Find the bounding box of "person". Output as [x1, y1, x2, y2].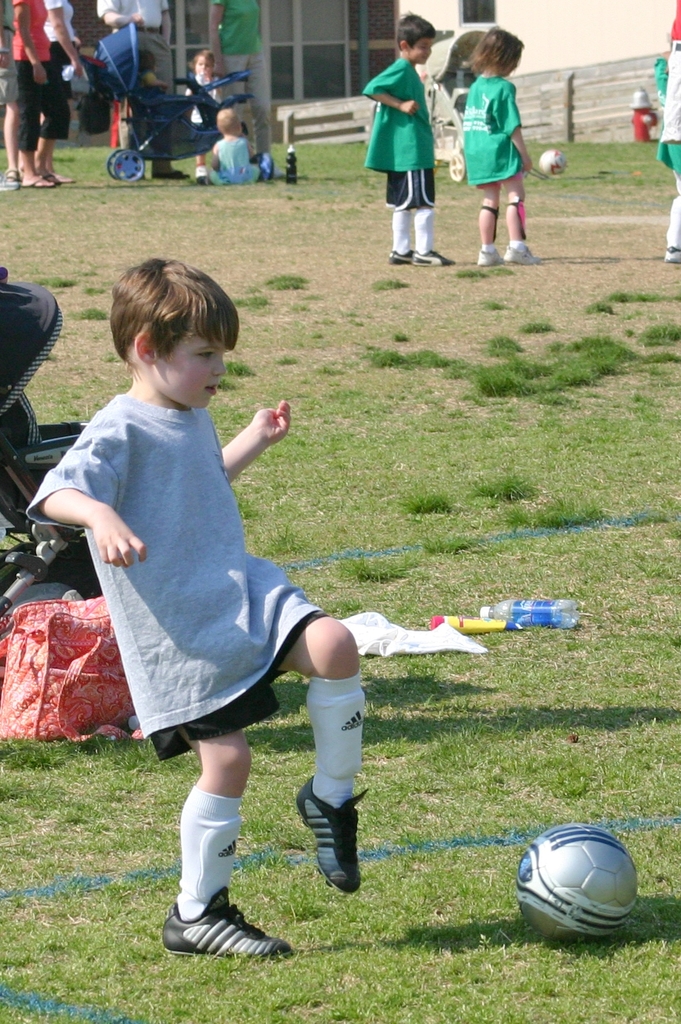
[177, 47, 228, 181].
